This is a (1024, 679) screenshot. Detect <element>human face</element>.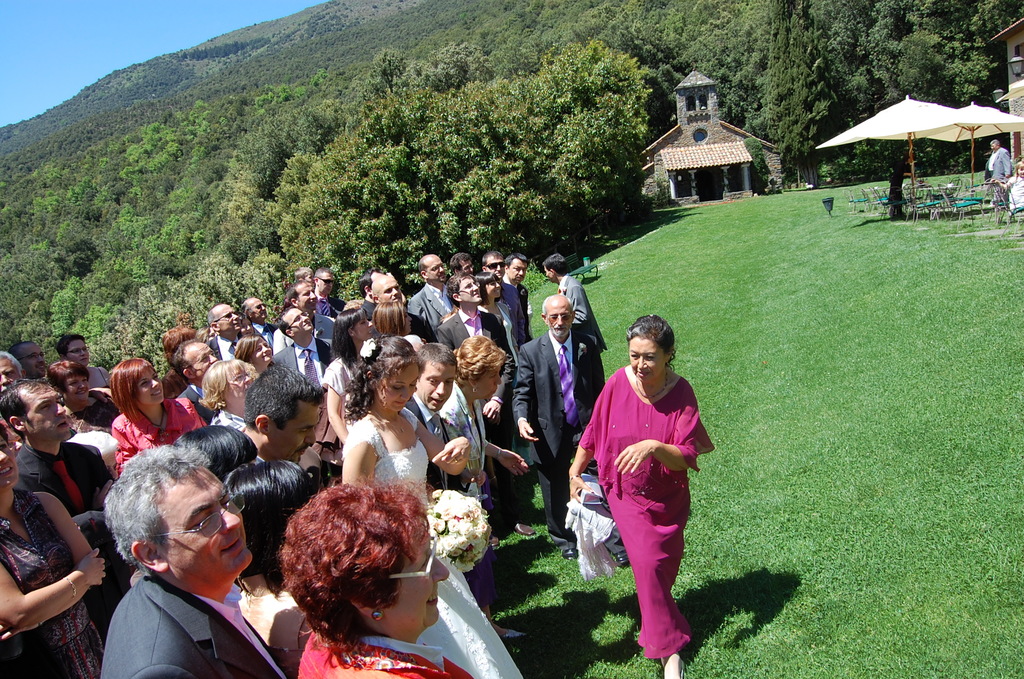
(x1=487, y1=255, x2=504, y2=277).
